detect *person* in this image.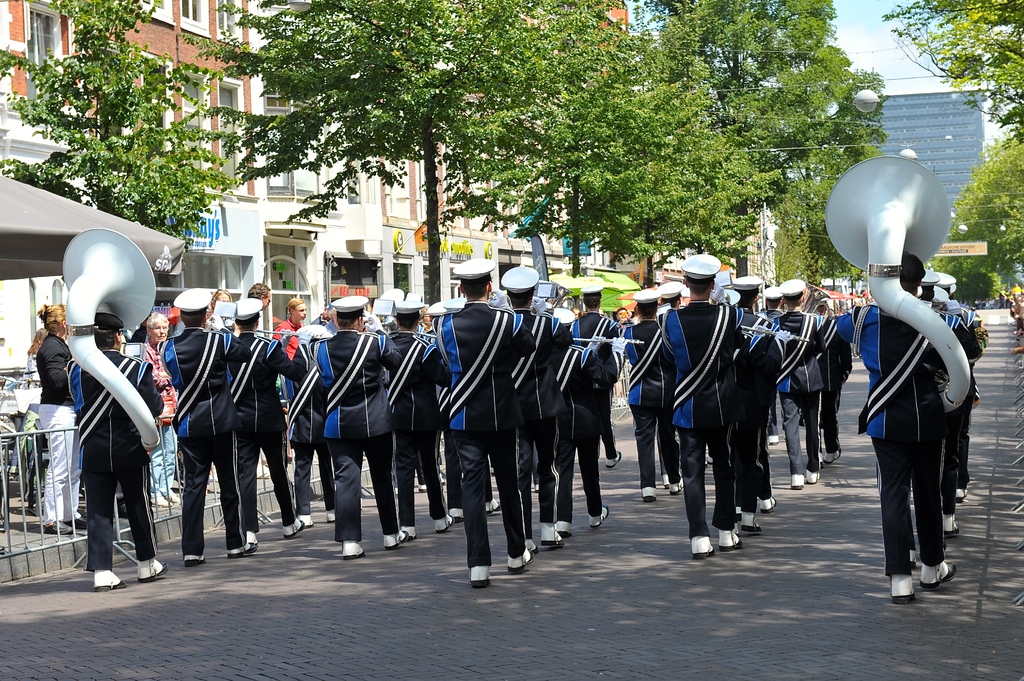
Detection: 547 308 616 535.
